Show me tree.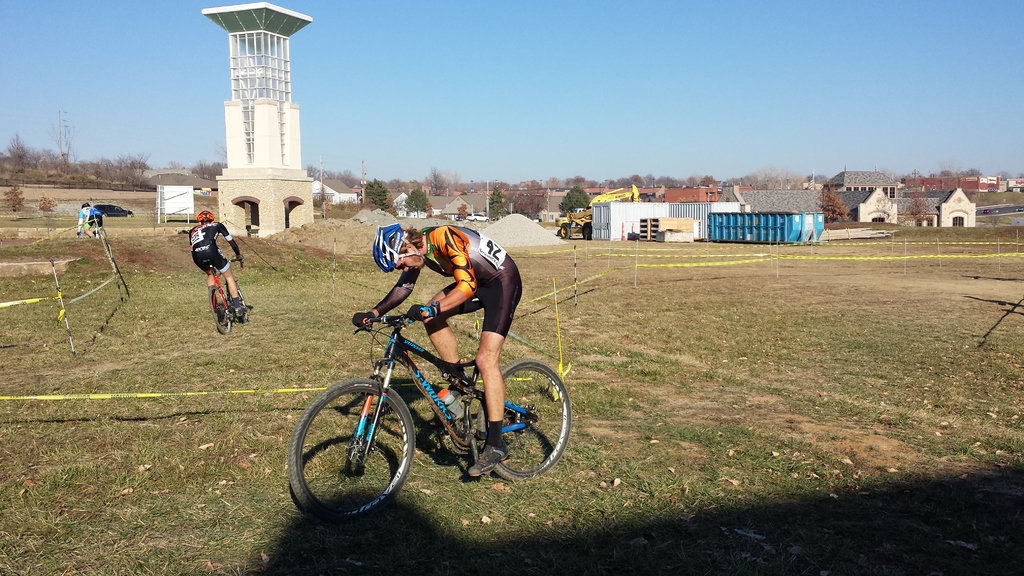
tree is here: (left=724, top=163, right=819, bottom=200).
